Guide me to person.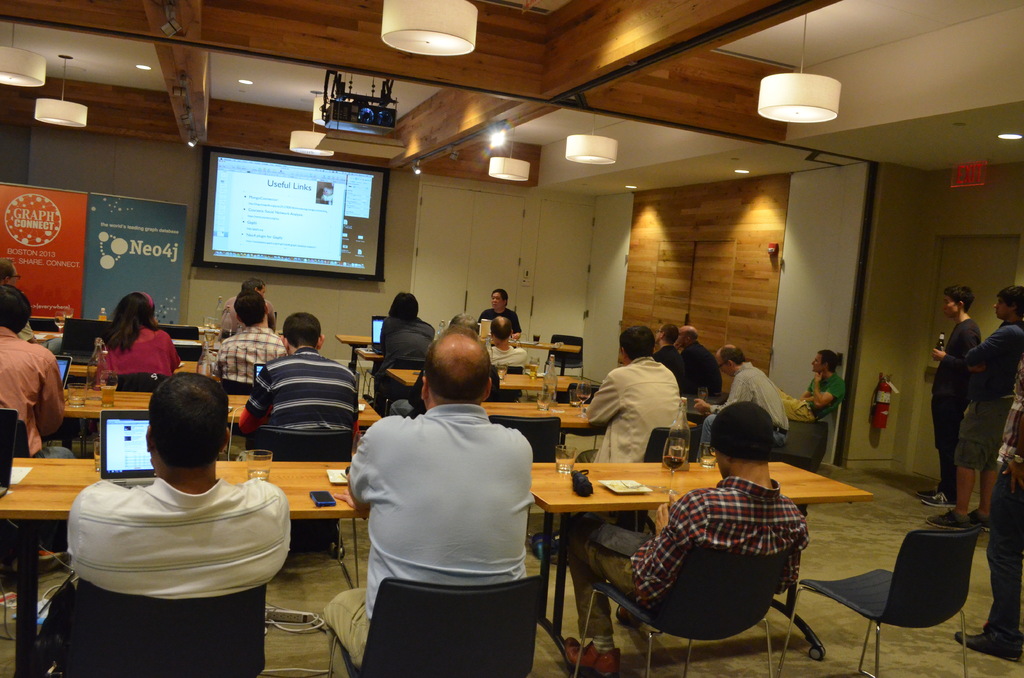
Guidance: <box>919,287,1023,533</box>.
